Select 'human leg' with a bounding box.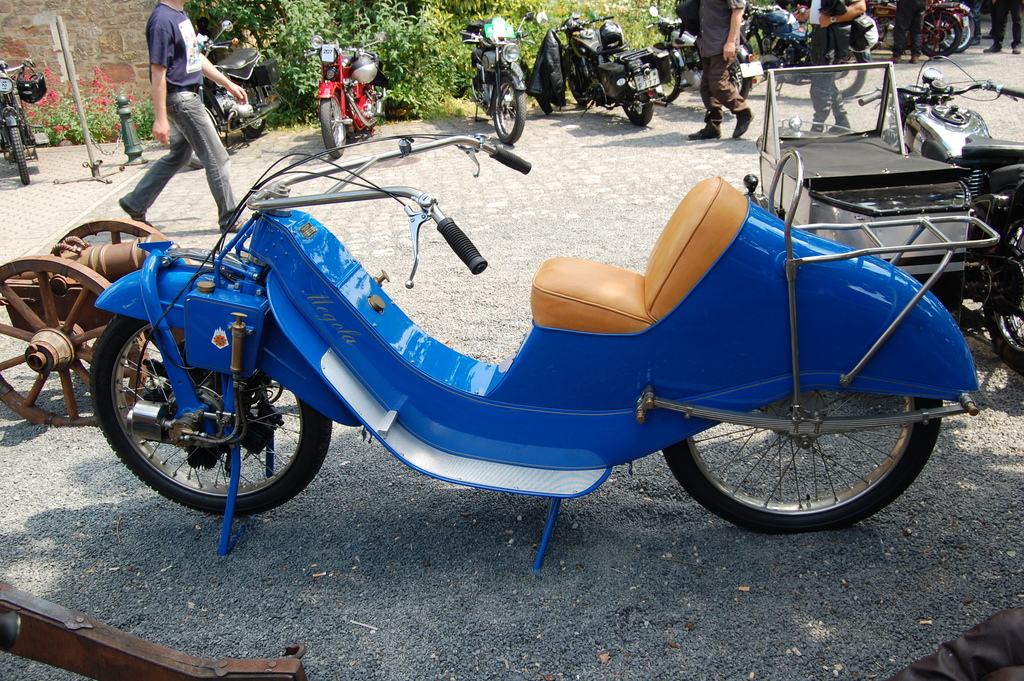
bbox(813, 66, 835, 136).
